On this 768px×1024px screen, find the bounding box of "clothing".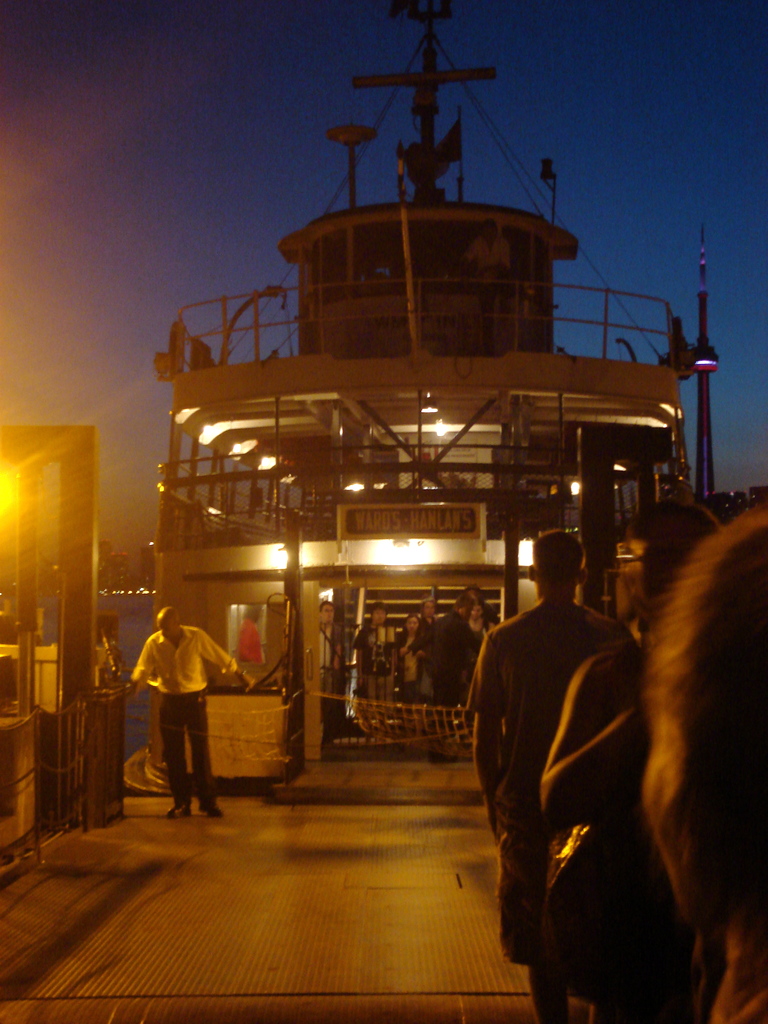
Bounding box: select_region(471, 603, 585, 870).
